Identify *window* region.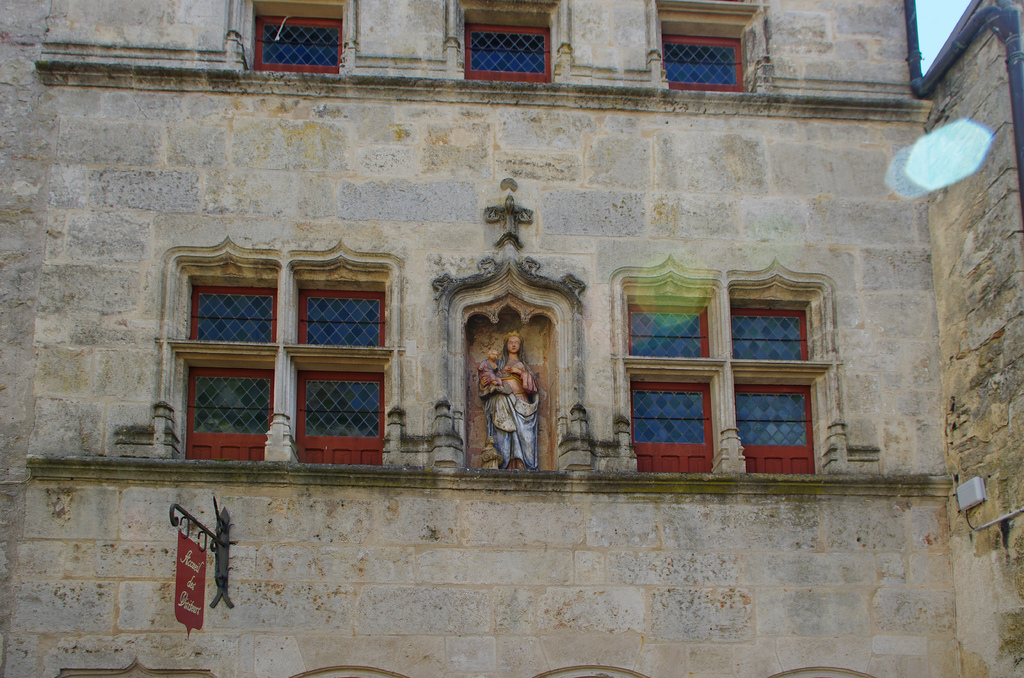
Region: crop(152, 231, 279, 459).
